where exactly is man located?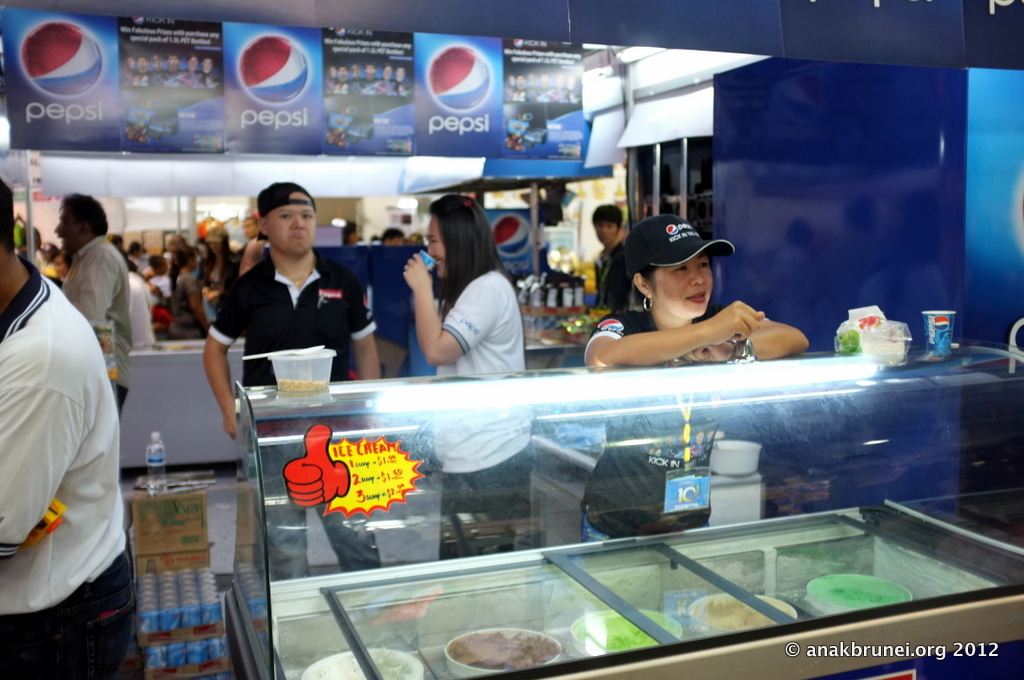
Its bounding box is box=[57, 196, 131, 414].
